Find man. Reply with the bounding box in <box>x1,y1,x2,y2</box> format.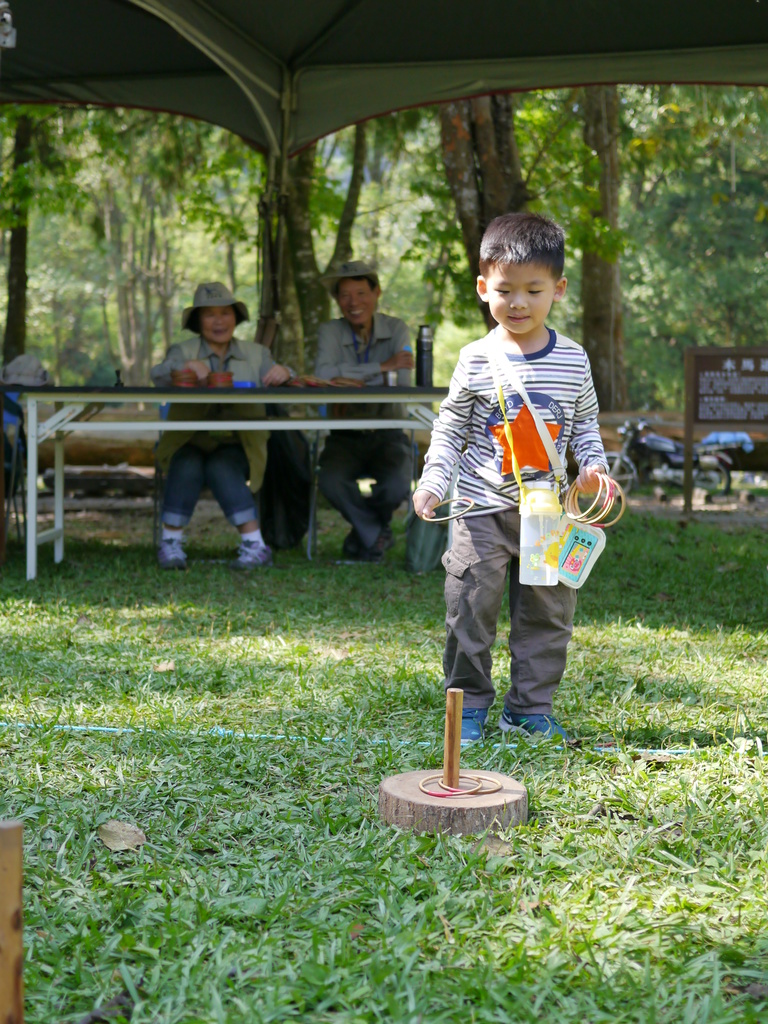
<box>312,263,424,557</box>.
